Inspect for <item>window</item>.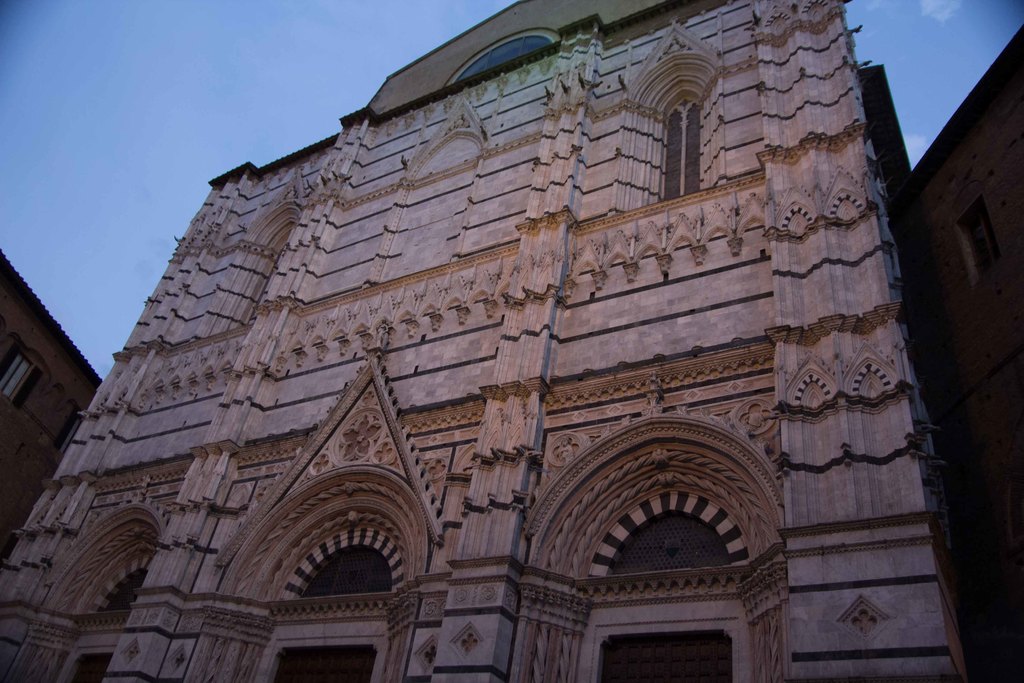
Inspection: [left=623, top=47, right=719, bottom=208].
